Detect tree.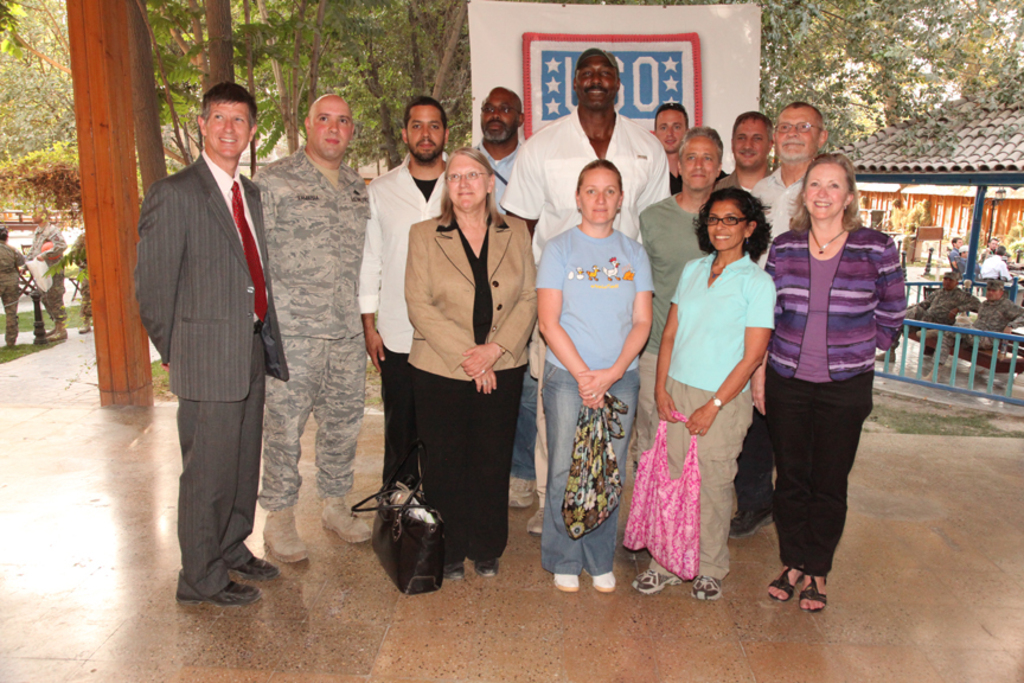
Detected at x1=753 y1=0 x2=1023 y2=158.
